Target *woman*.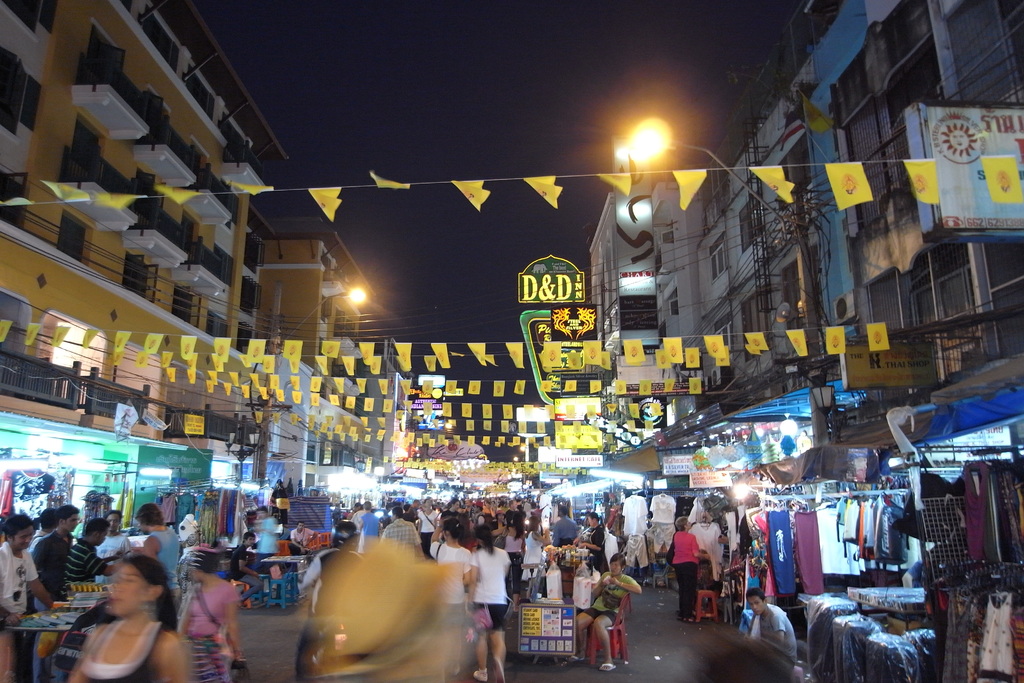
Target region: bbox=(671, 515, 707, 619).
